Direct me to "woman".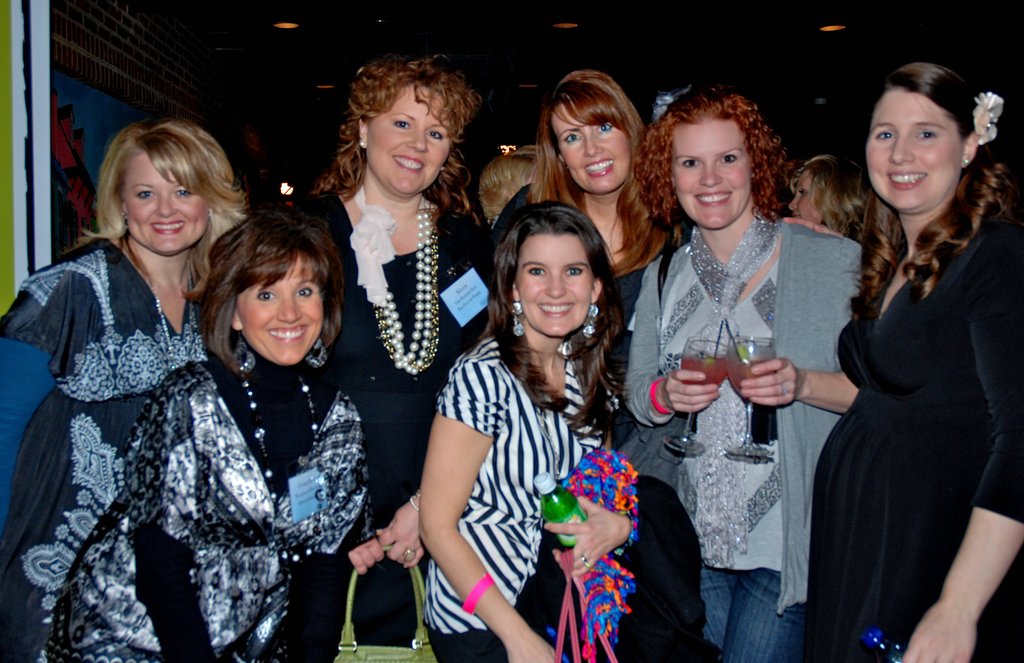
Direction: 623, 82, 871, 662.
